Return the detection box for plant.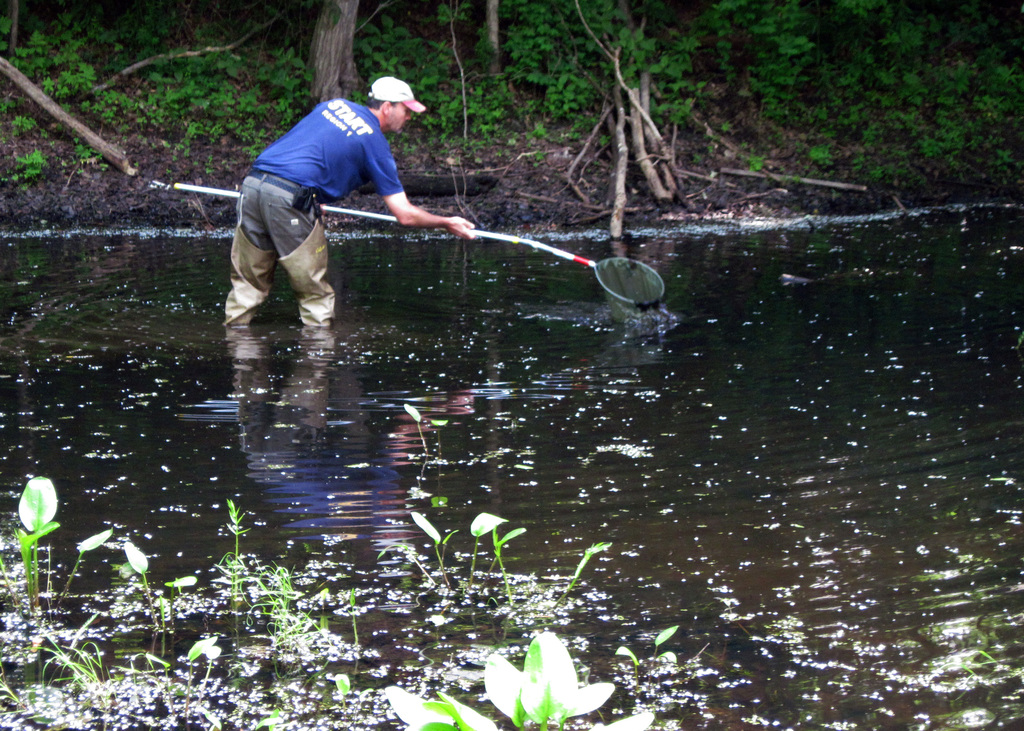
<region>388, 681, 510, 730</region>.
